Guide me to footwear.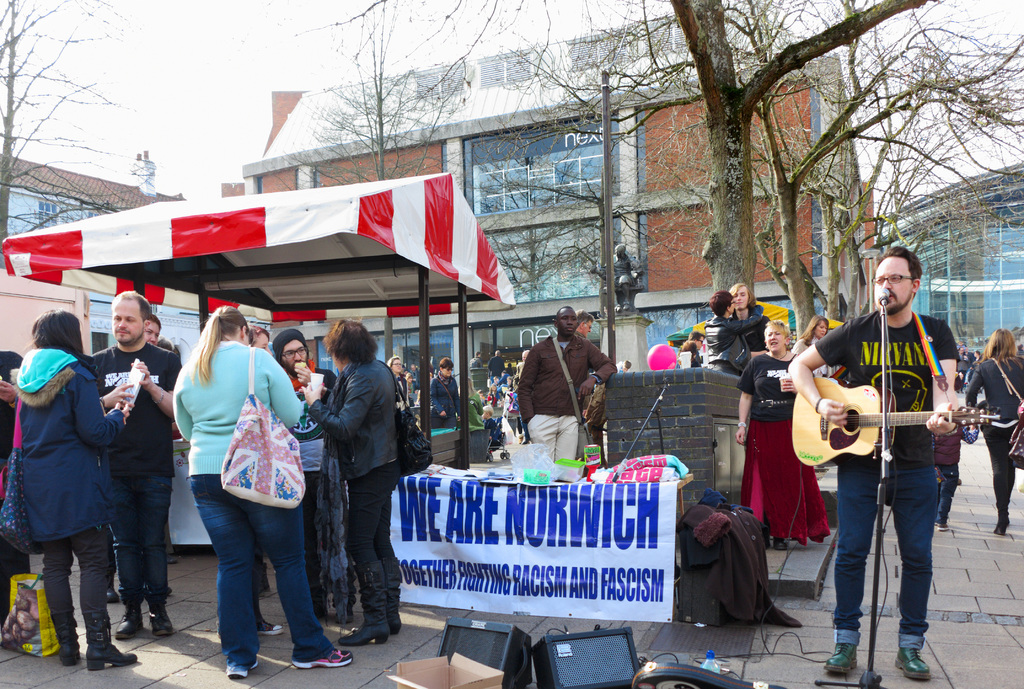
Guidance: crop(150, 603, 175, 636).
